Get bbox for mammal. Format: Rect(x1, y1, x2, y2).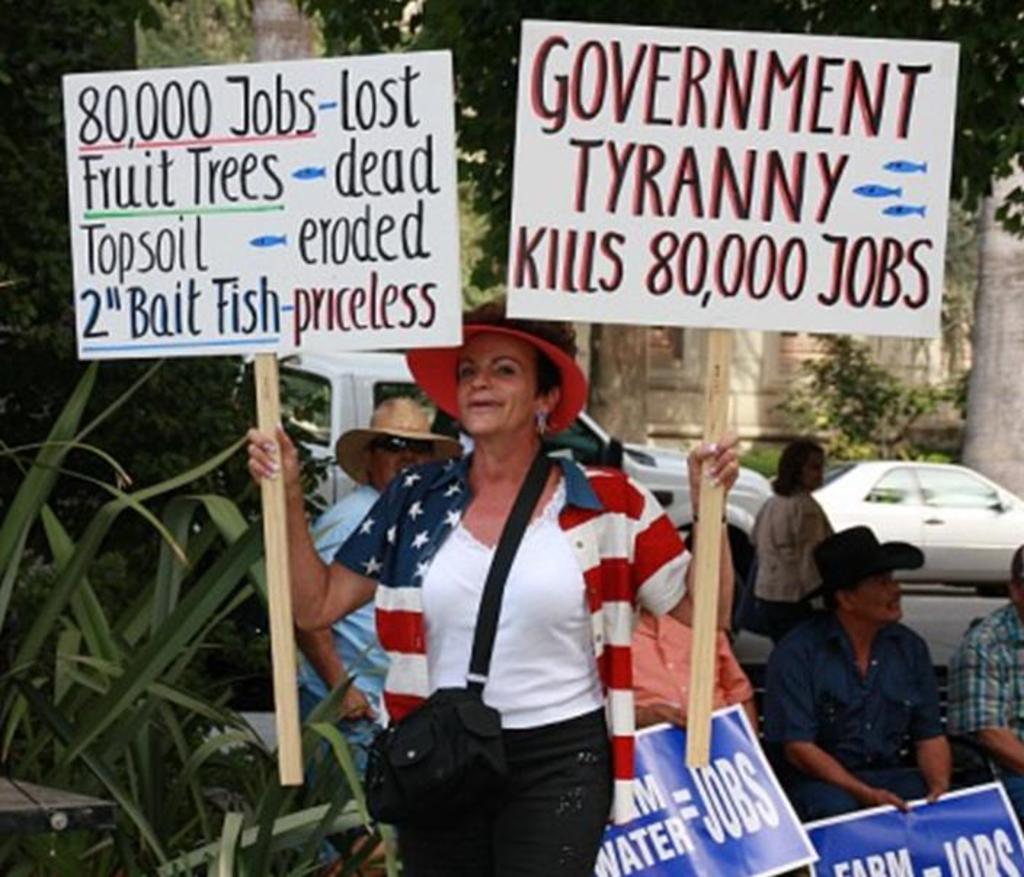
Rect(636, 606, 755, 732).
